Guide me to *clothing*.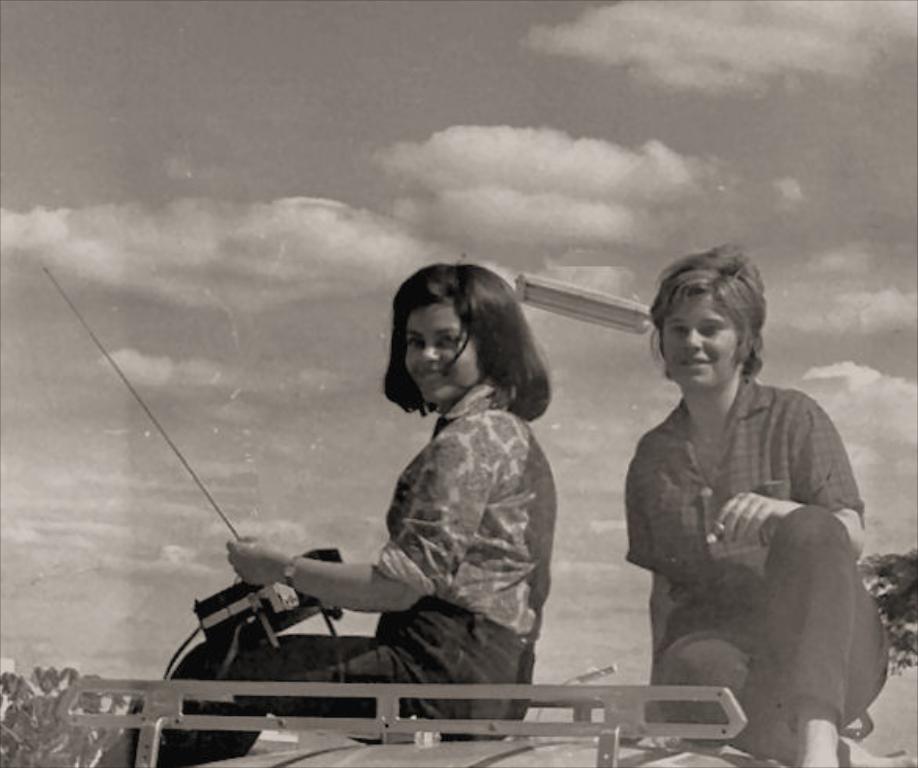
Guidance: (left=132, top=375, right=555, bottom=766).
